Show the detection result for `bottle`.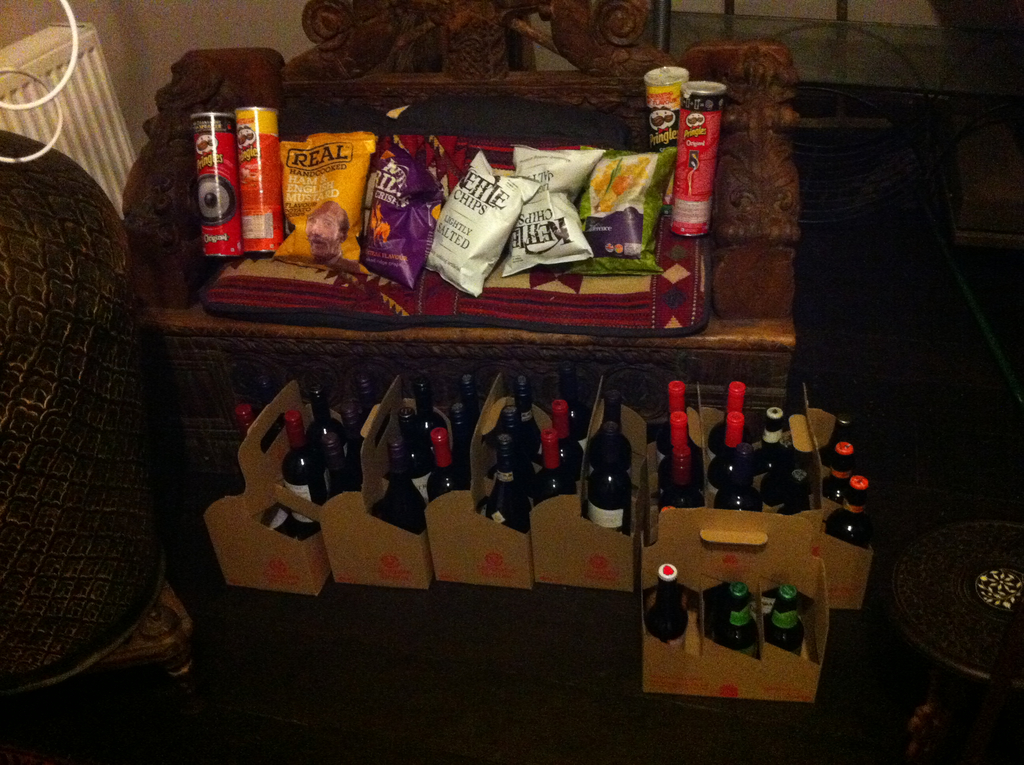
detection(589, 421, 632, 539).
